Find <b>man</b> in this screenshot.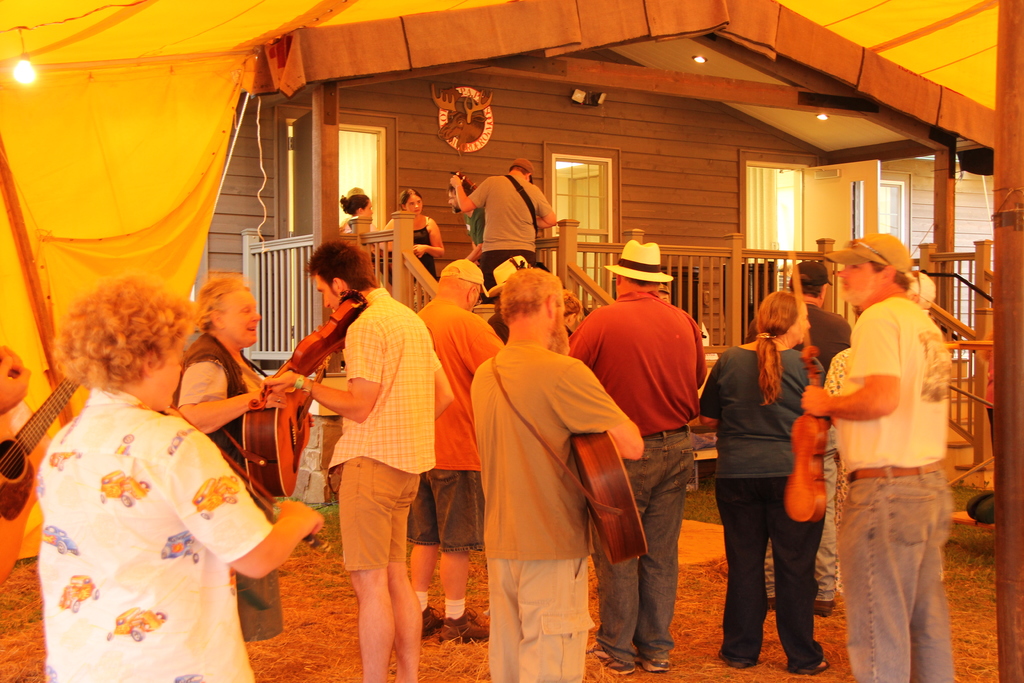
The bounding box for <b>man</b> is <region>801, 229, 962, 682</region>.
